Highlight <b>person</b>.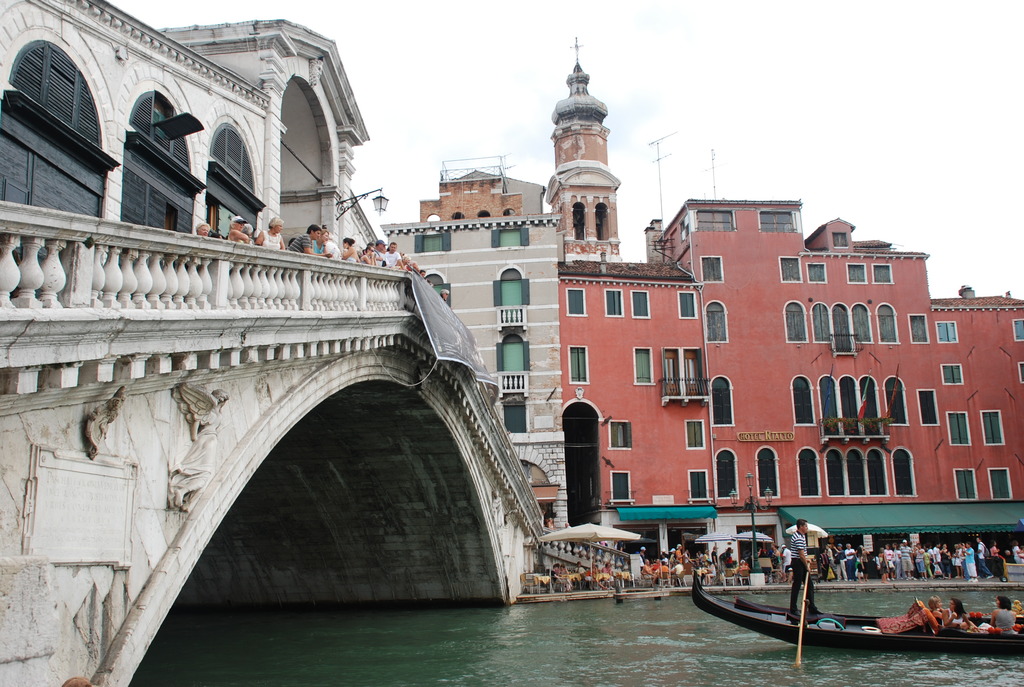
Highlighted region: x1=331 y1=233 x2=358 y2=260.
